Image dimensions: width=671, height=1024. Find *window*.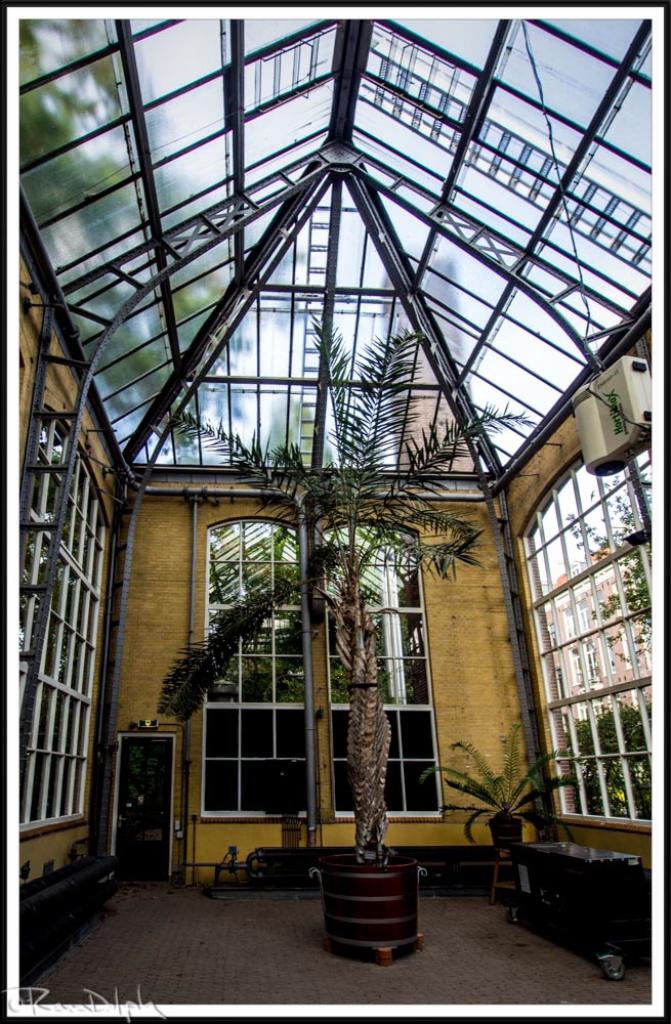
Rect(16, 398, 117, 842).
